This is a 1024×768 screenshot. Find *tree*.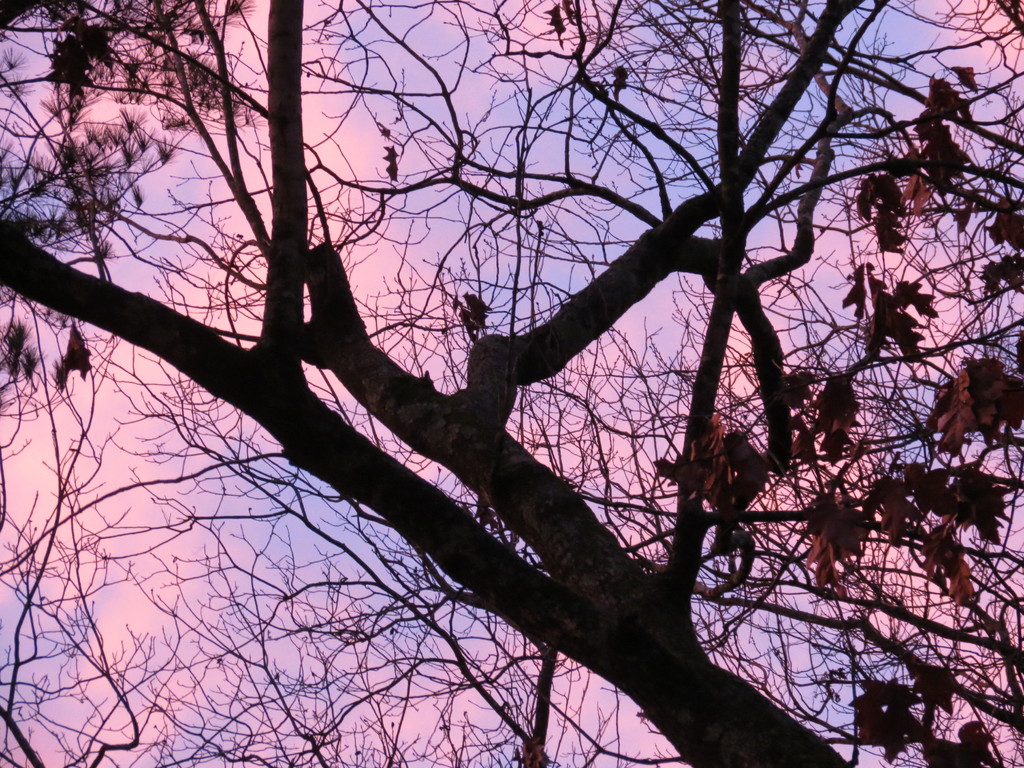
Bounding box: 30, 29, 1009, 758.
